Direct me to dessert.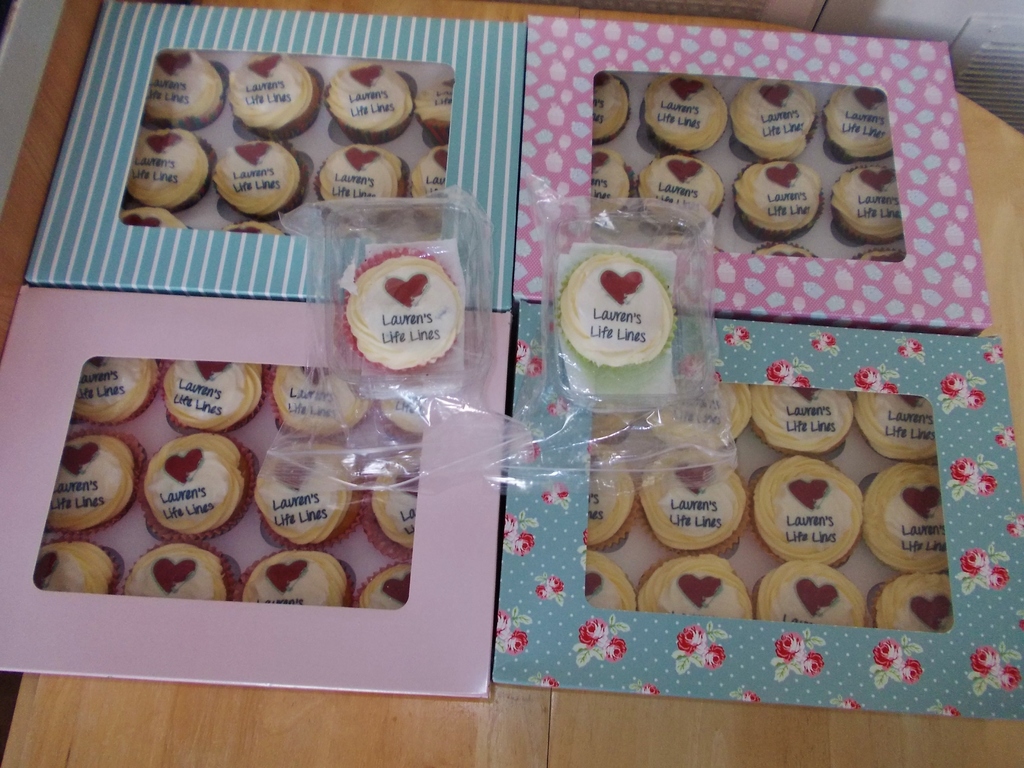
Direction: (left=399, top=147, right=445, bottom=230).
